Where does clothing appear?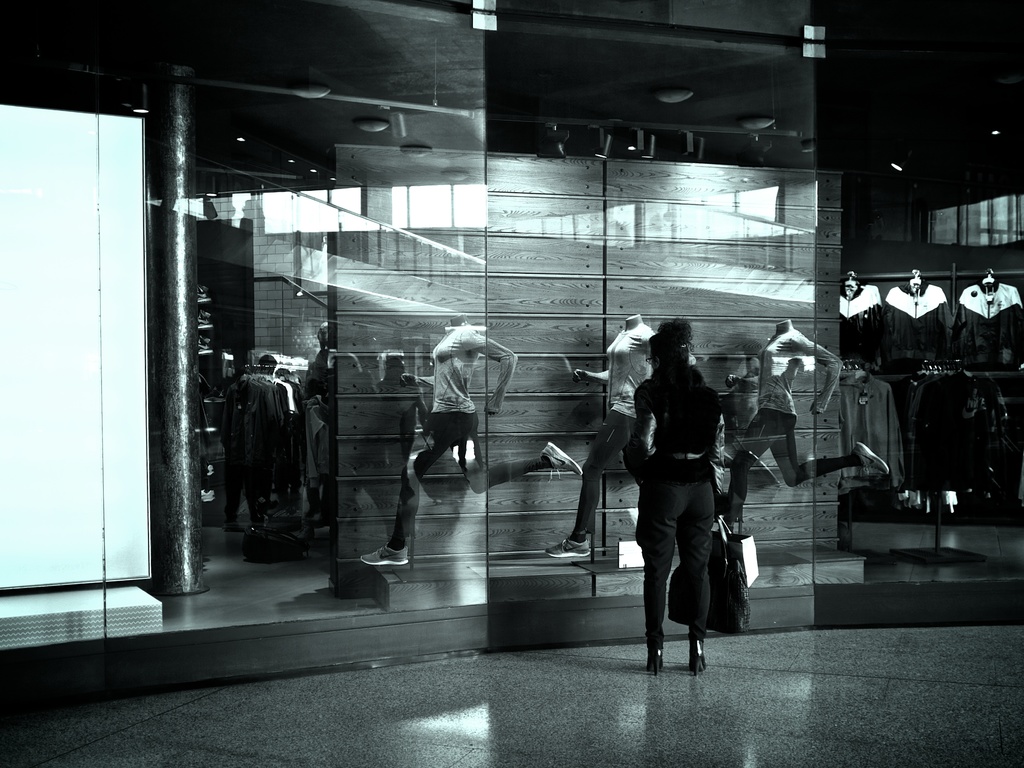
Appears at {"x1": 354, "y1": 371, "x2": 431, "y2": 498}.
